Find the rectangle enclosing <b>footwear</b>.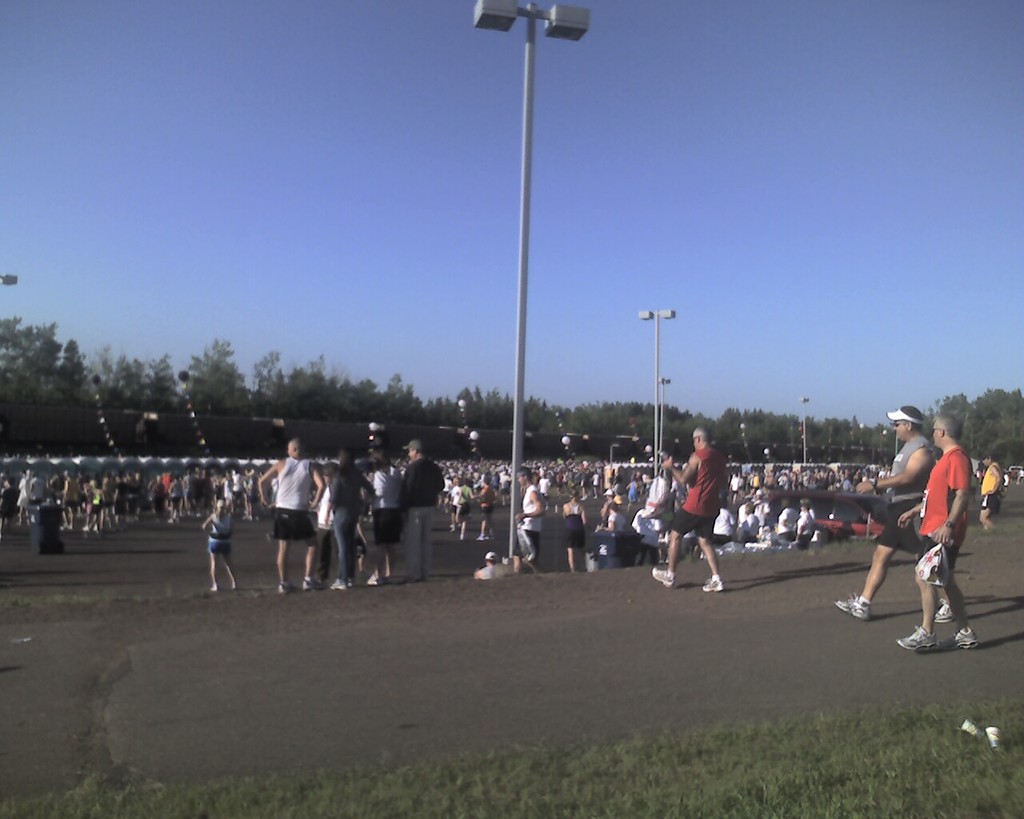
x1=830, y1=593, x2=872, y2=619.
